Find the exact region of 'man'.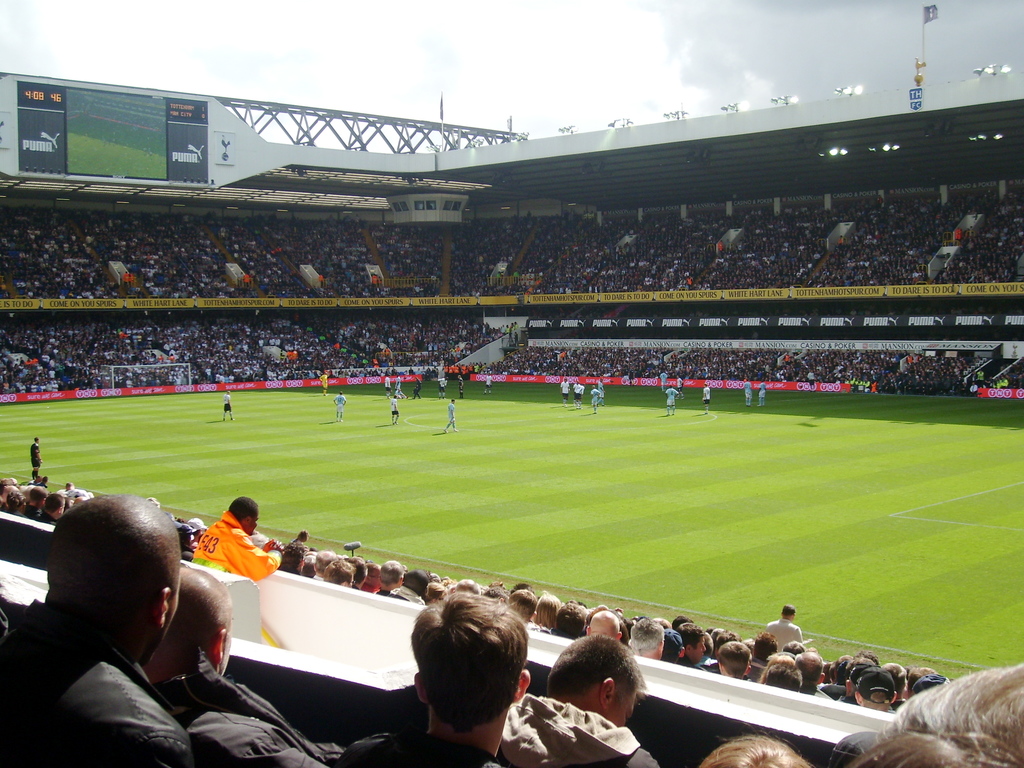
Exact region: (x1=765, y1=607, x2=810, y2=648).
